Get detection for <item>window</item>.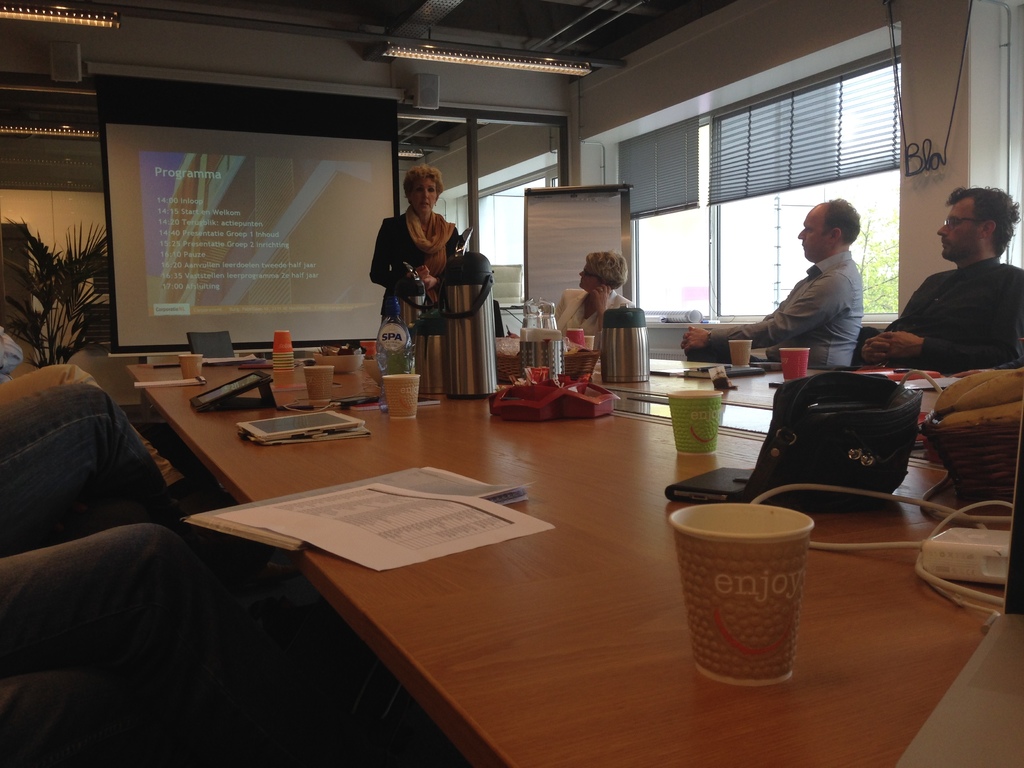
Detection: pyautogui.locateOnScreen(595, 37, 907, 306).
